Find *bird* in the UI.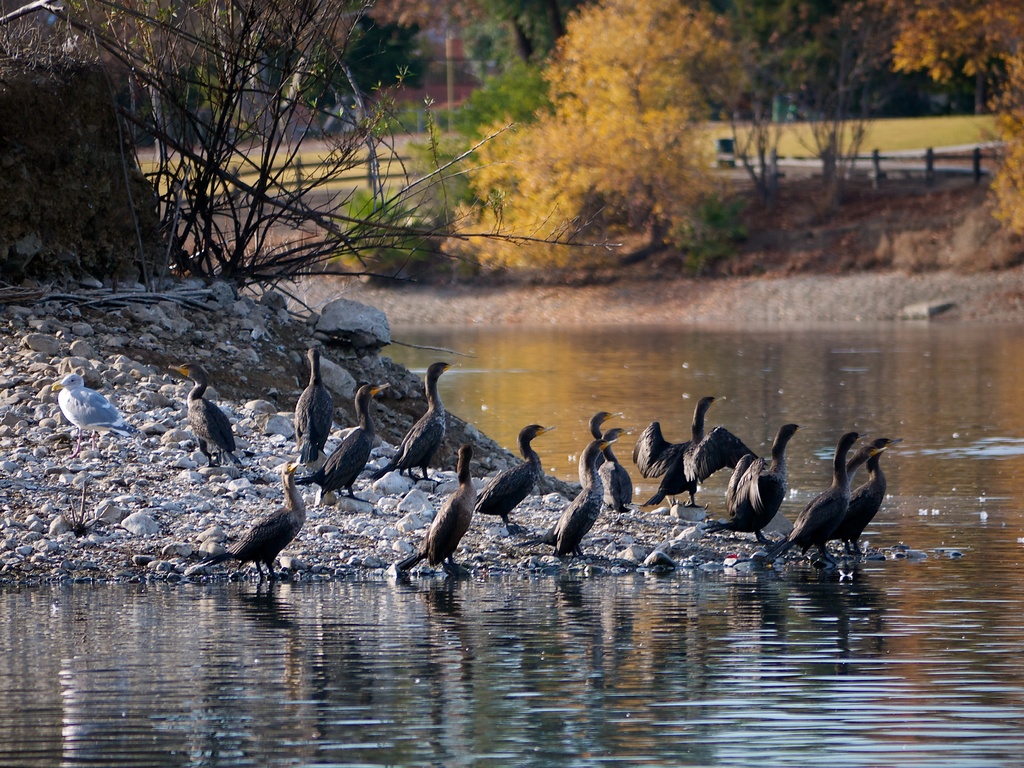
UI element at bbox=[630, 397, 764, 508].
